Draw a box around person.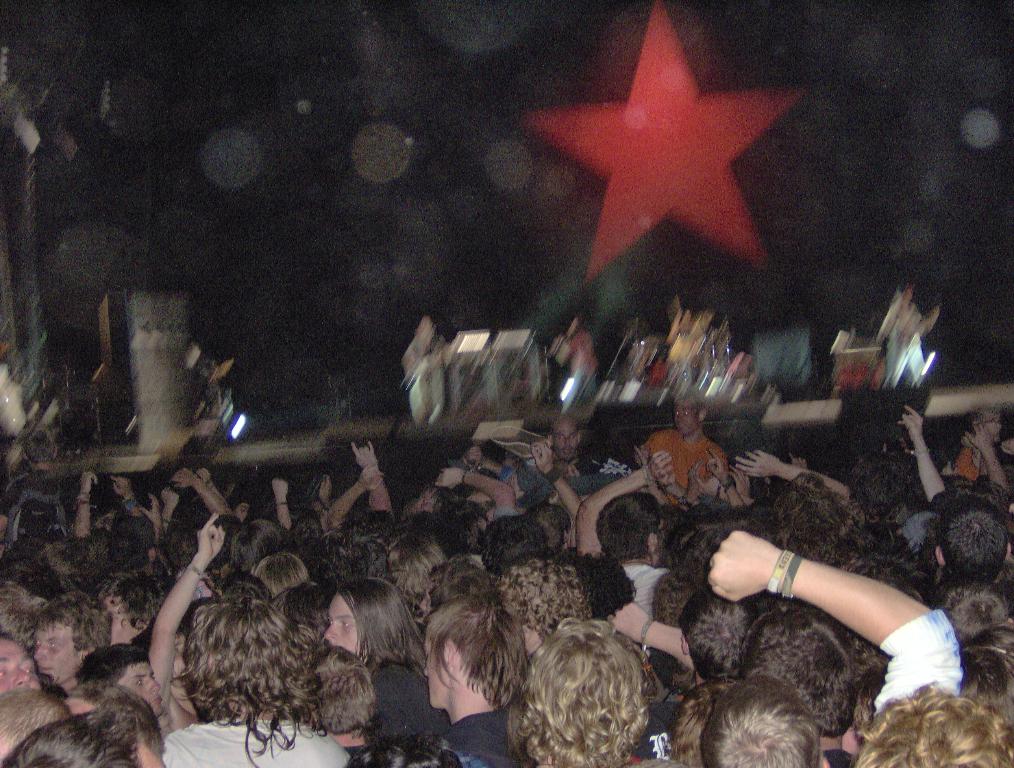
box(387, 524, 440, 586).
